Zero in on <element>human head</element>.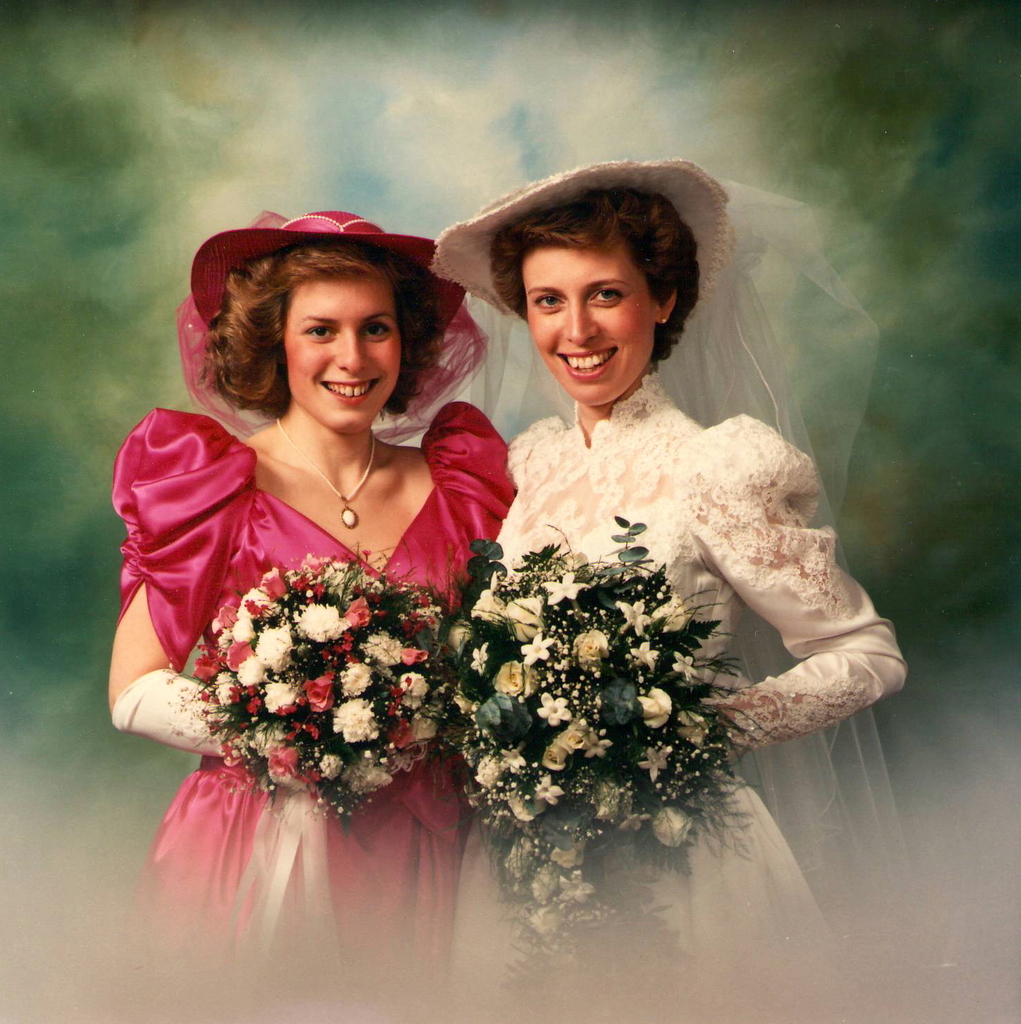
Zeroed in: [left=458, top=168, right=721, bottom=416].
